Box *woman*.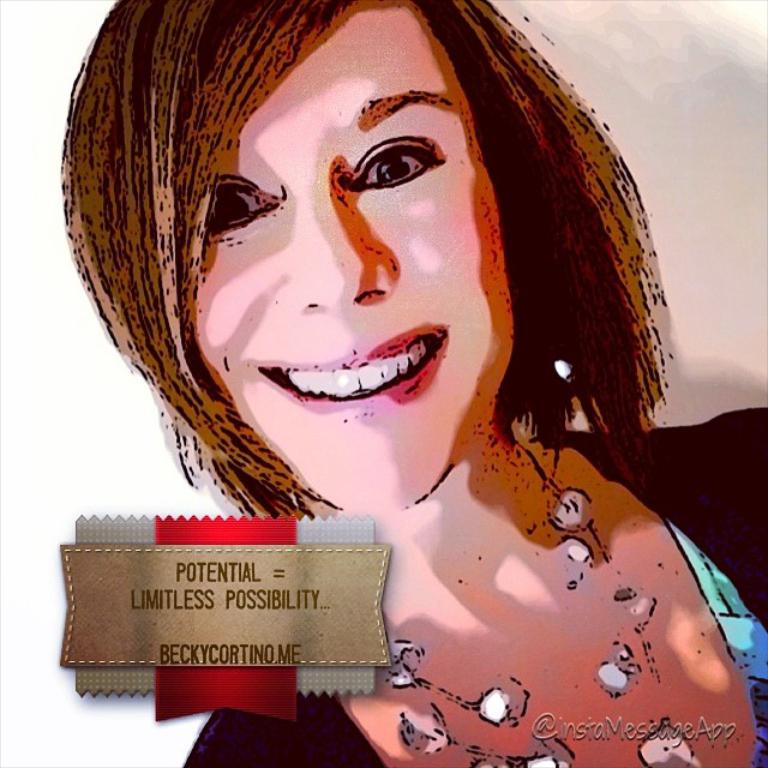
rect(2, 2, 752, 726).
